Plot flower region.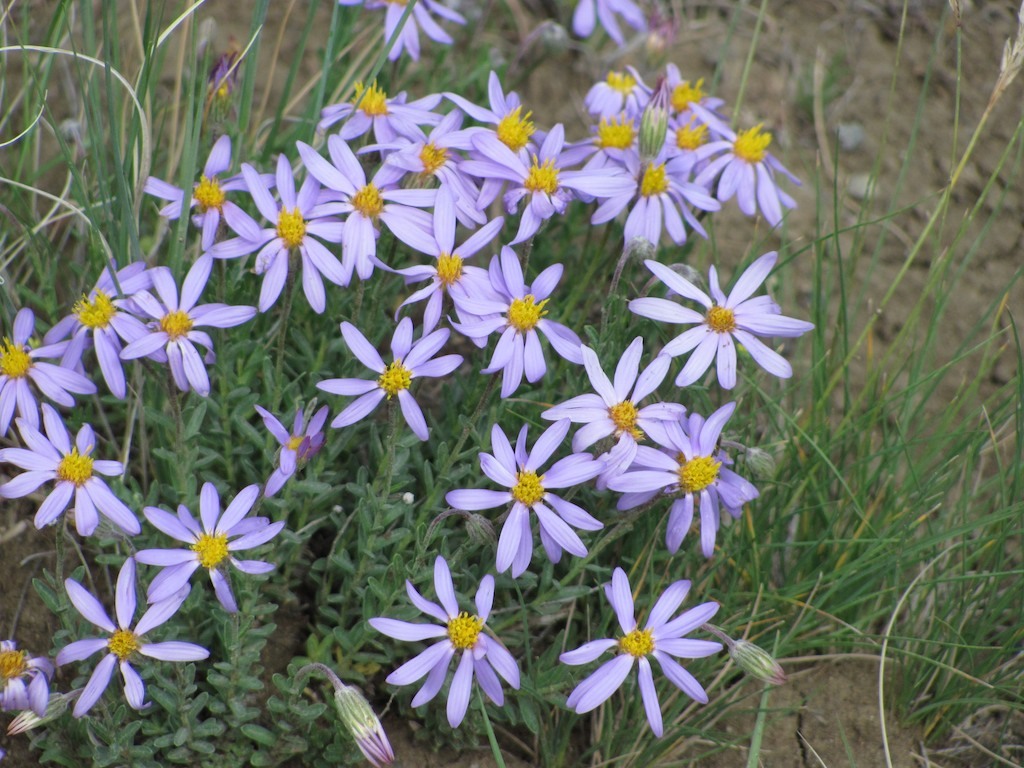
Plotted at {"left": 563, "top": 152, "right": 726, "bottom": 247}.
